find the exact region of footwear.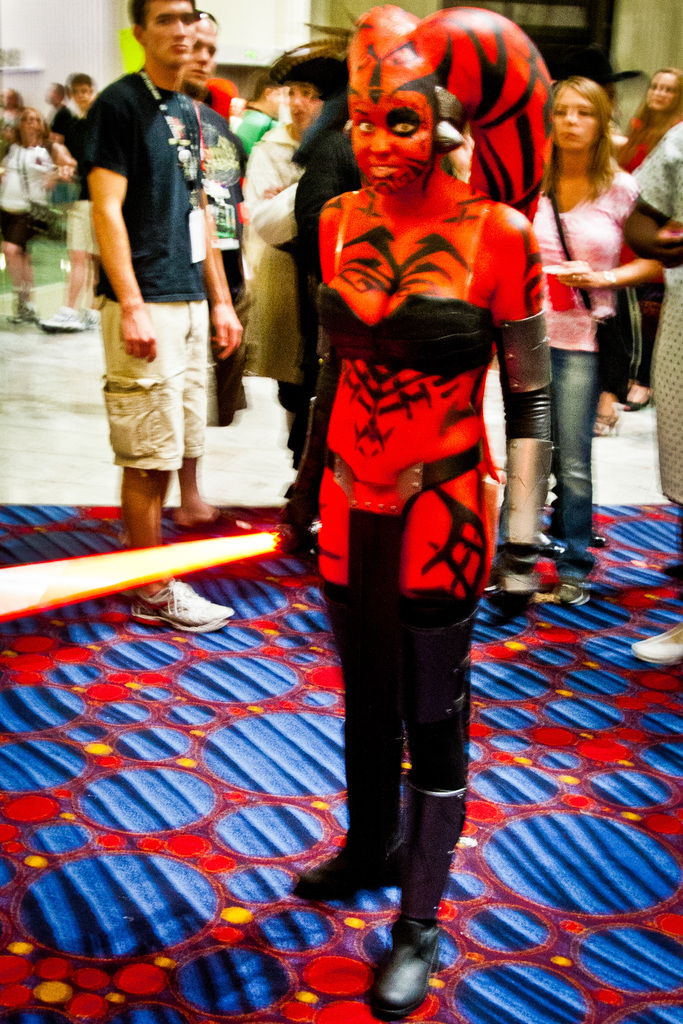
Exact region: left=593, top=413, right=618, bottom=438.
